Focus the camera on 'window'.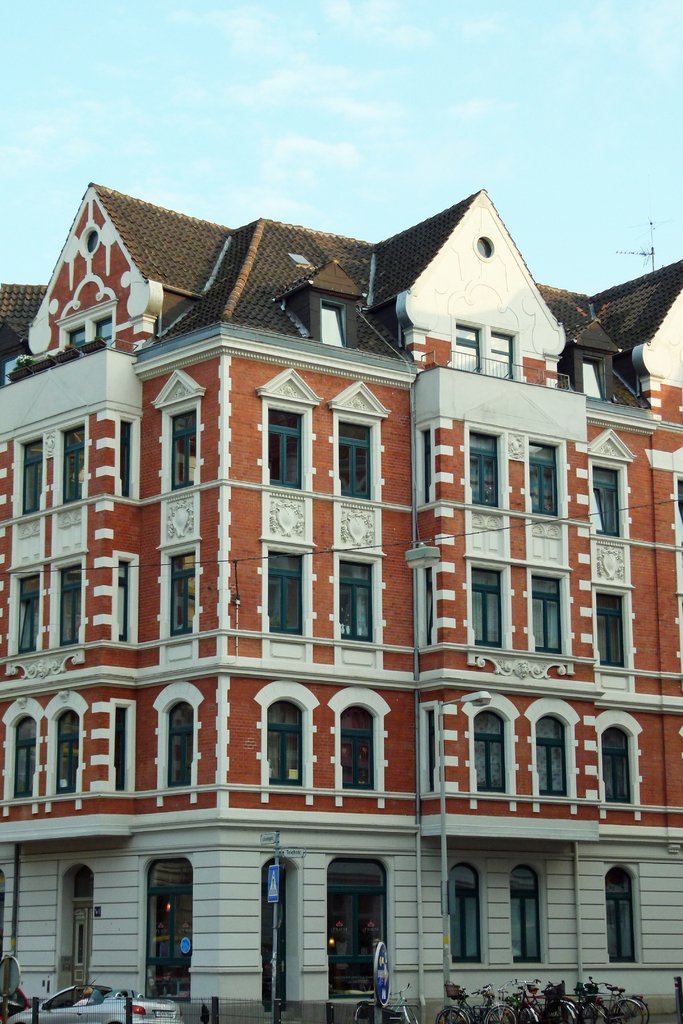
Focus region: {"left": 0, "top": 688, "right": 47, "bottom": 804}.
